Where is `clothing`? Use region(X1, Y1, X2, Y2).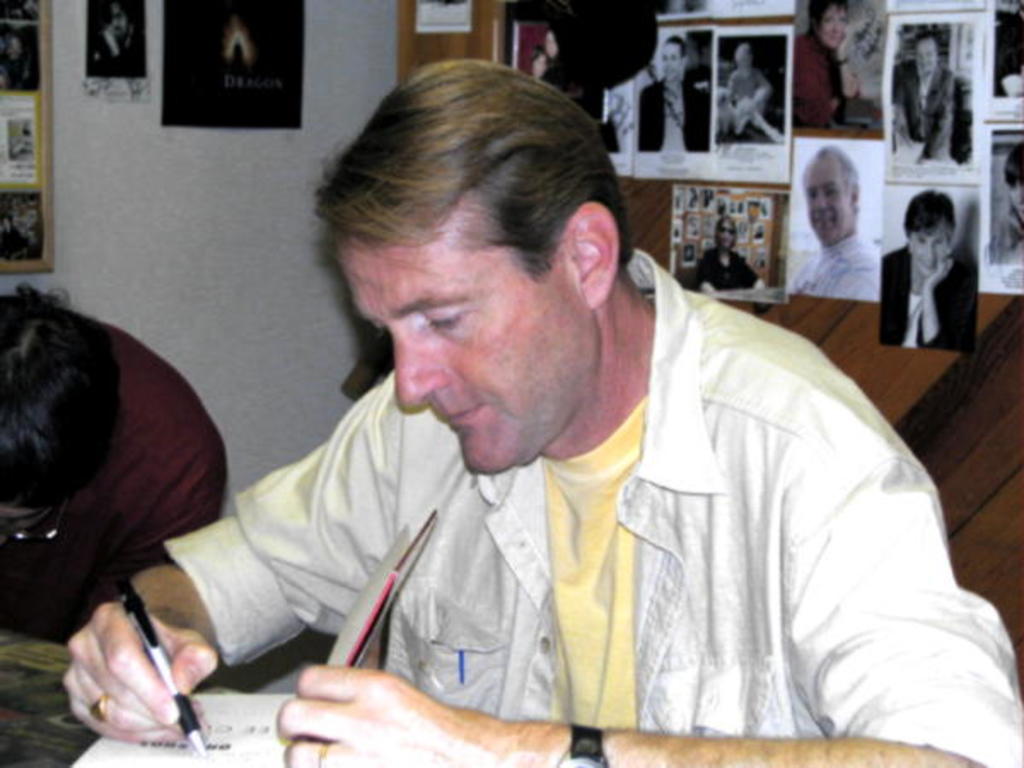
region(689, 242, 761, 297).
